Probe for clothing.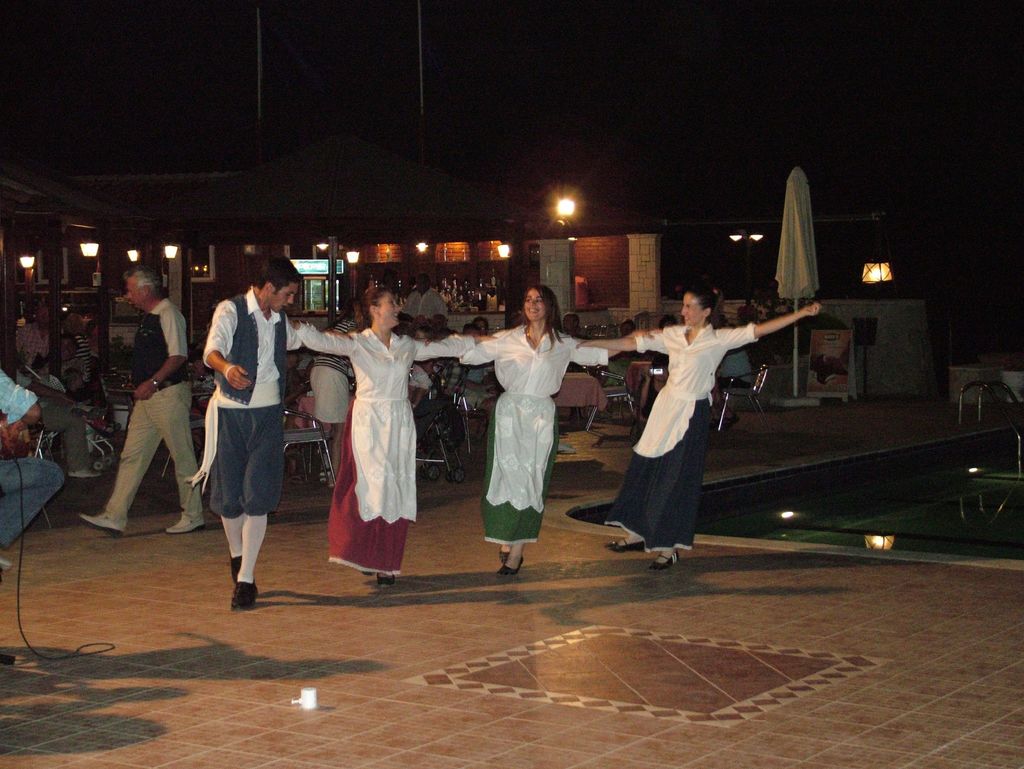
Probe result: [397,287,440,333].
